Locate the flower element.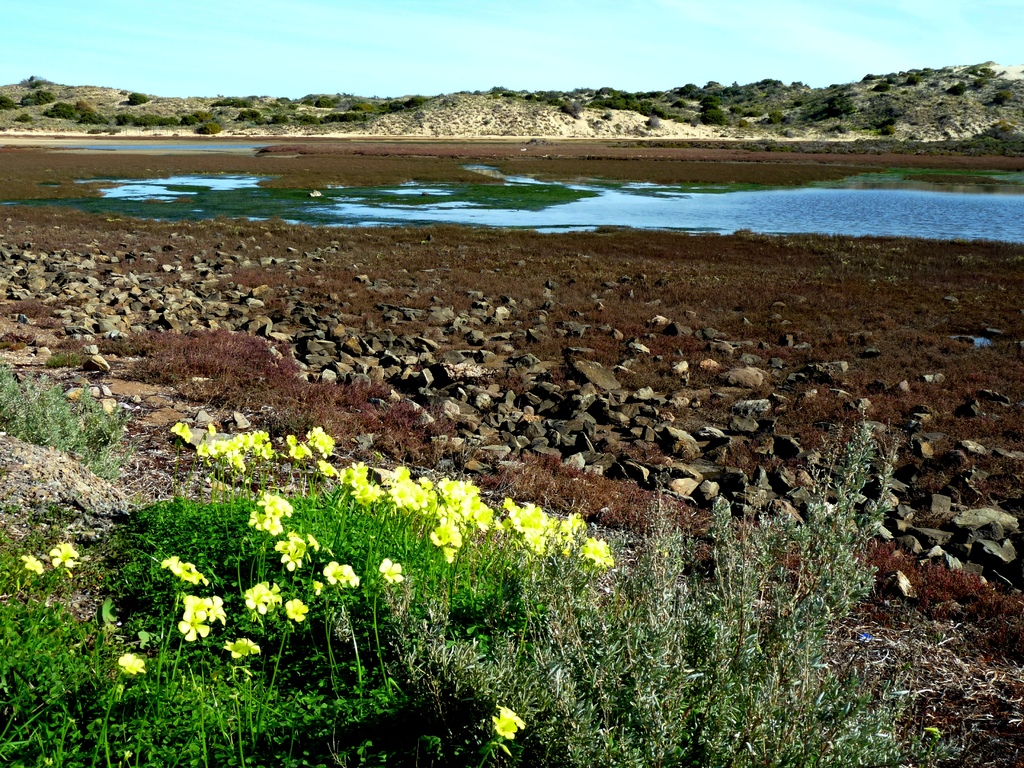
Element bbox: region(17, 553, 45, 567).
